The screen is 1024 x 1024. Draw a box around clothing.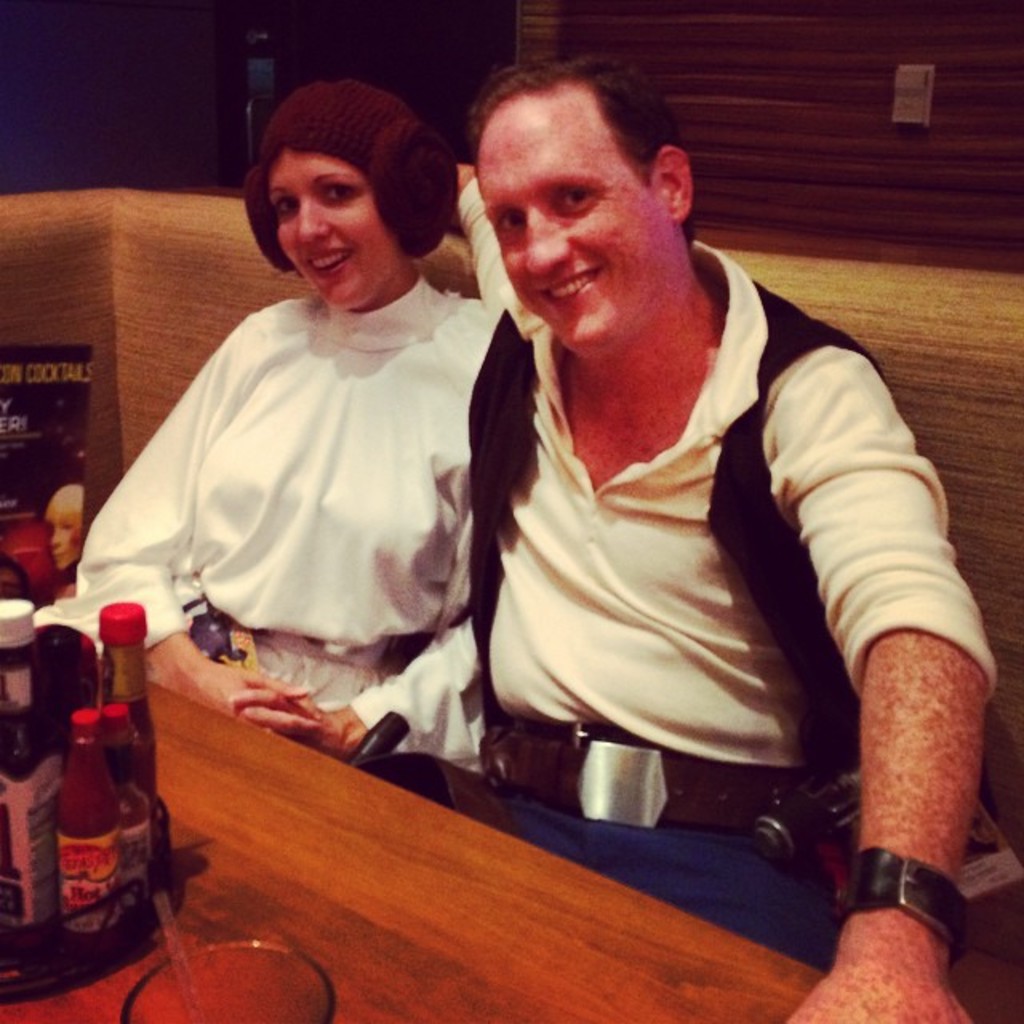
bbox=[67, 190, 514, 731].
